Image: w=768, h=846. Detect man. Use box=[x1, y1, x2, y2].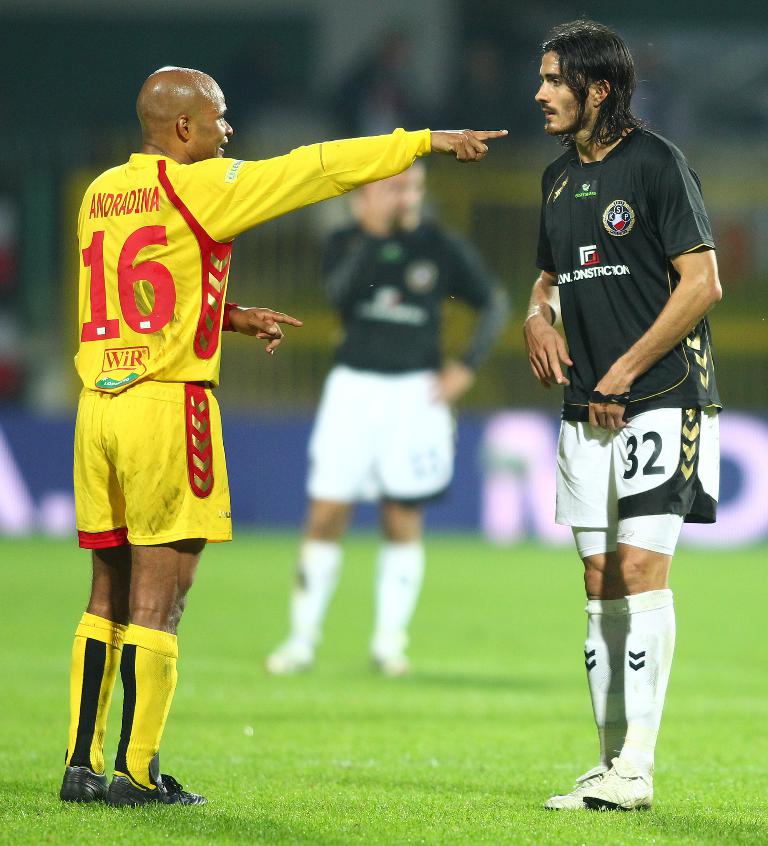
box=[265, 156, 495, 685].
